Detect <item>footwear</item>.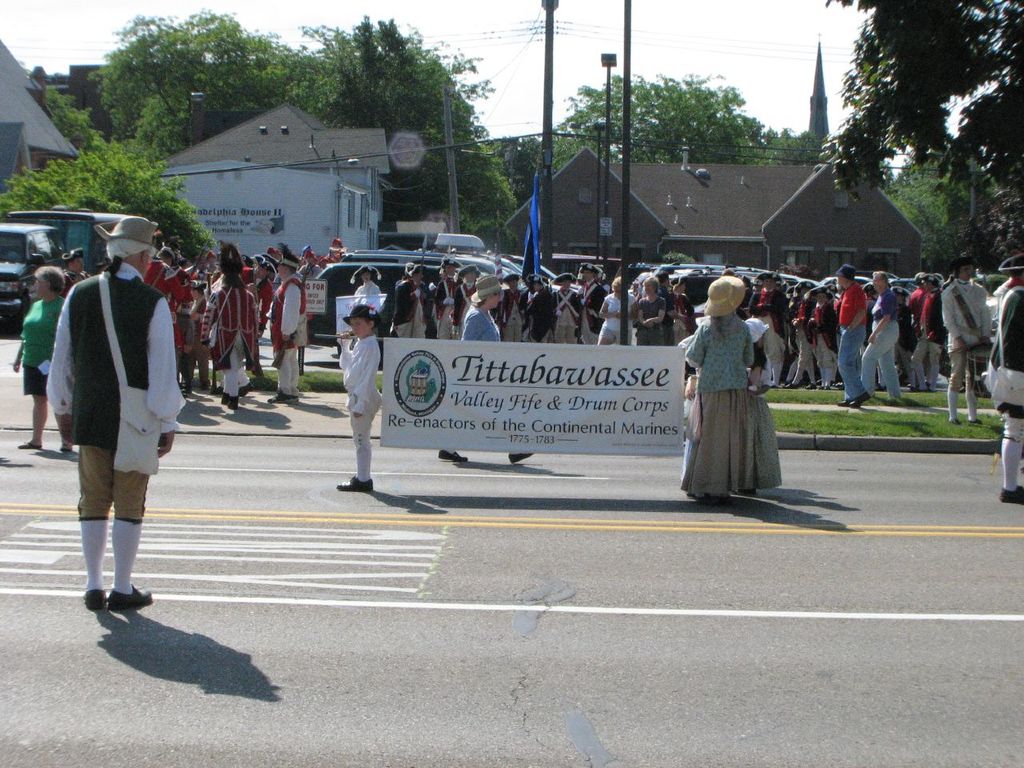
Detected at crop(970, 418, 984, 425).
